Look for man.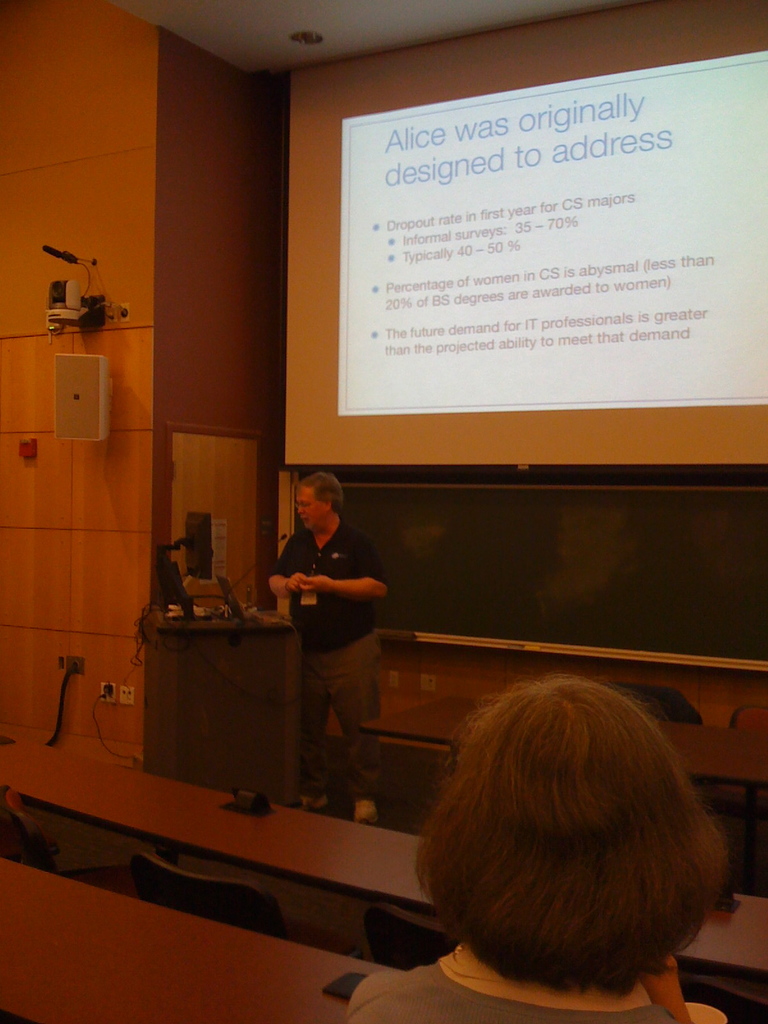
Found: [left=268, top=471, right=390, bottom=825].
